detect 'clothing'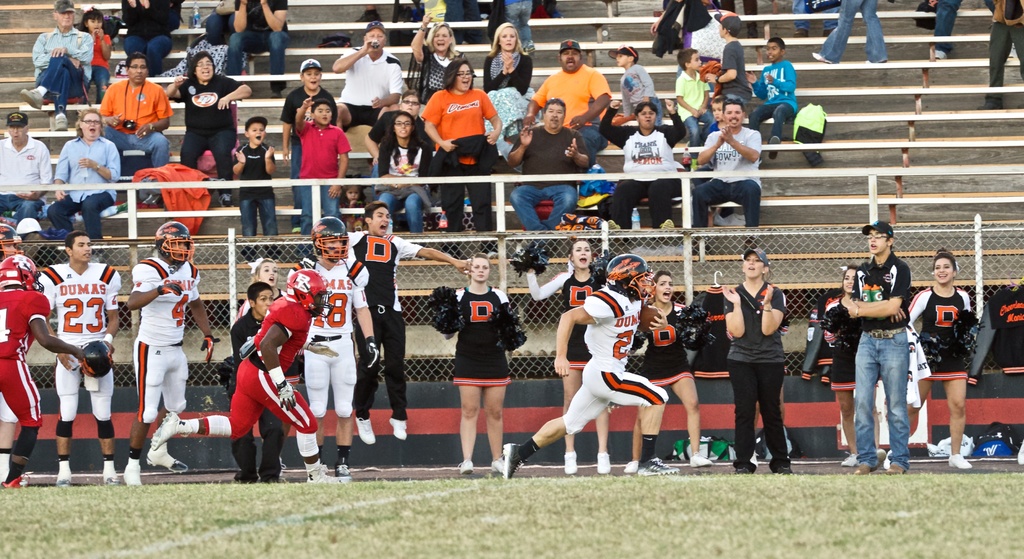
<box>632,312,696,383</box>
